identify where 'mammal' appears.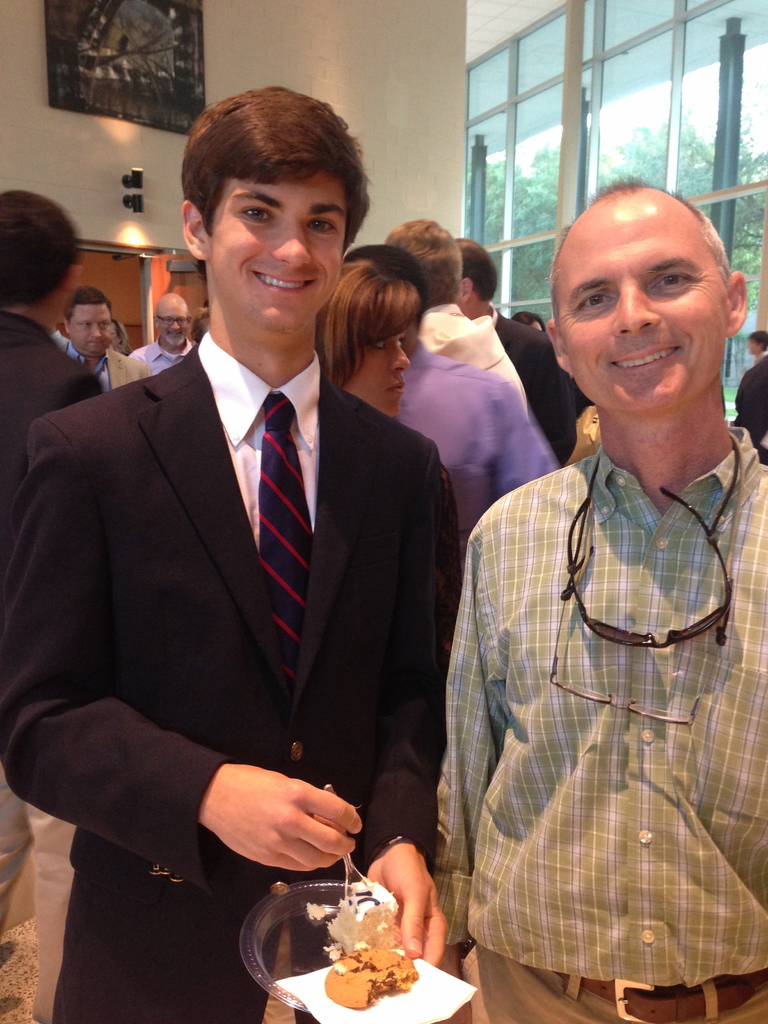
Appears at (111,319,131,352).
